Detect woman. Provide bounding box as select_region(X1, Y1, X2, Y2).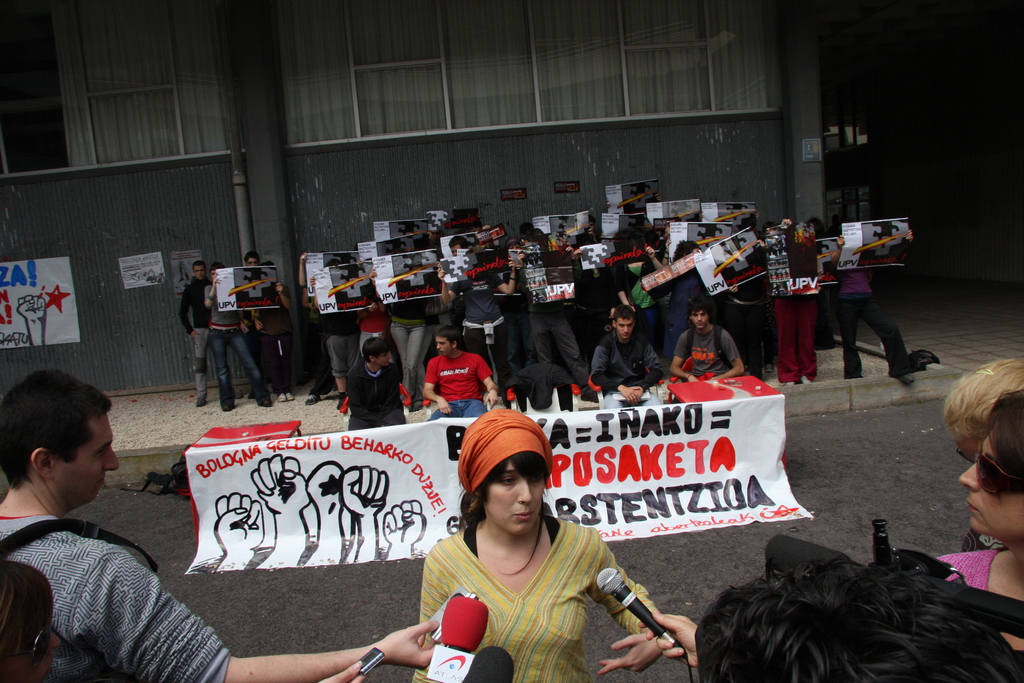
select_region(399, 424, 668, 678).
